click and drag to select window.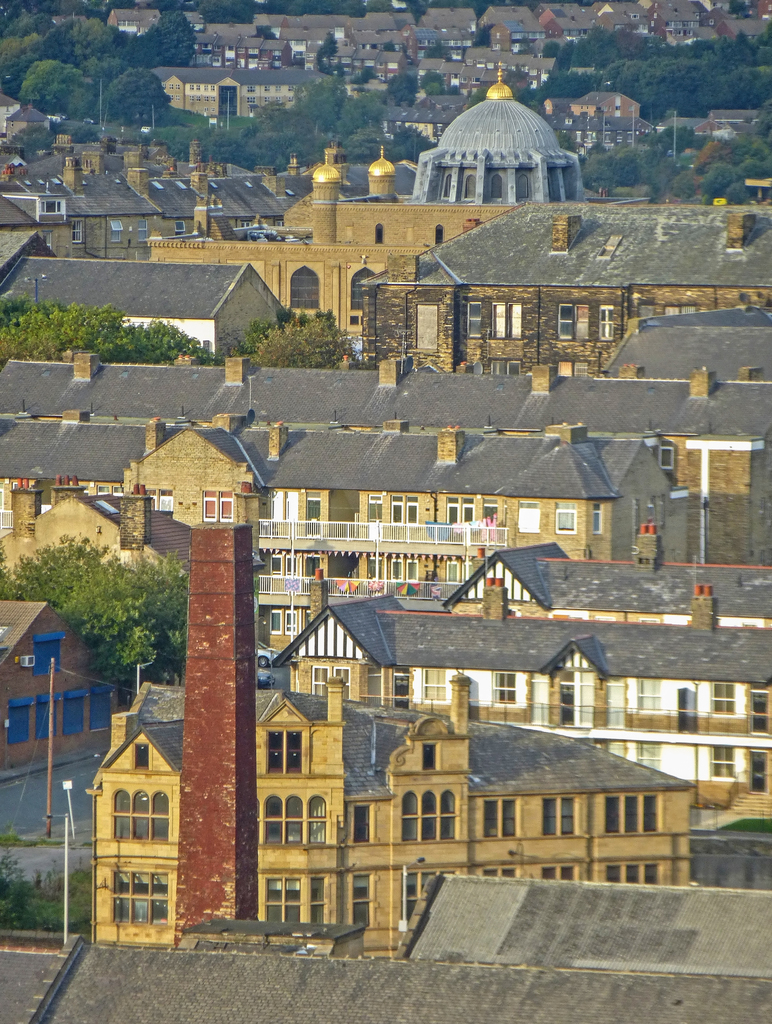
Selection: 482:795:518:840.
